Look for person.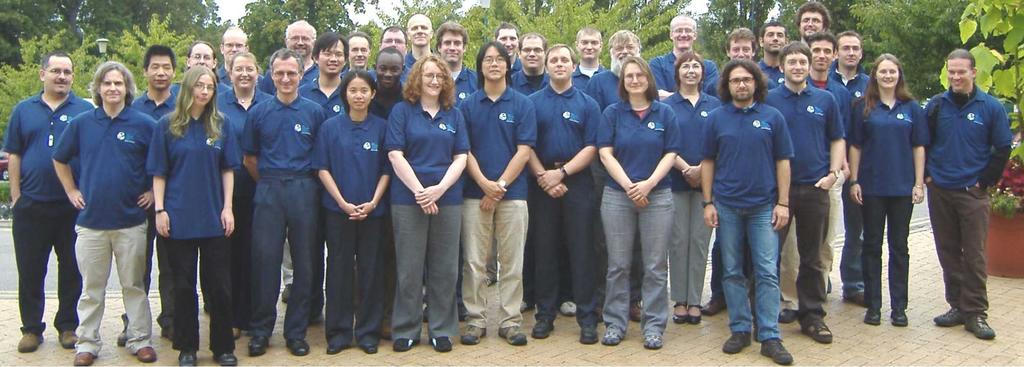
Found: region(146, 68, 239, 366).
